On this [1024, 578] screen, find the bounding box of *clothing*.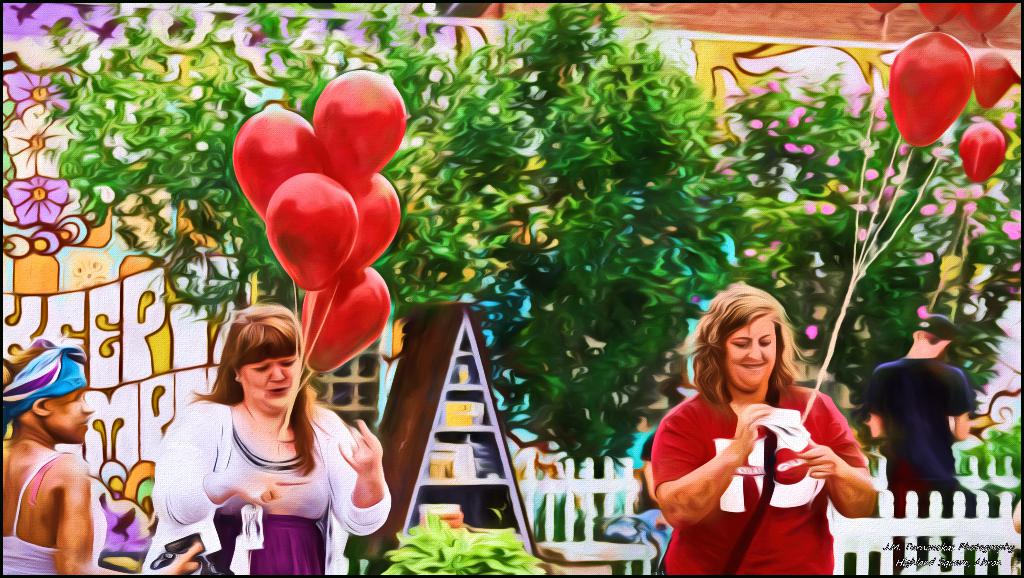
Bounding box: (x1=659, y1=371, x2=876, y2=558).
